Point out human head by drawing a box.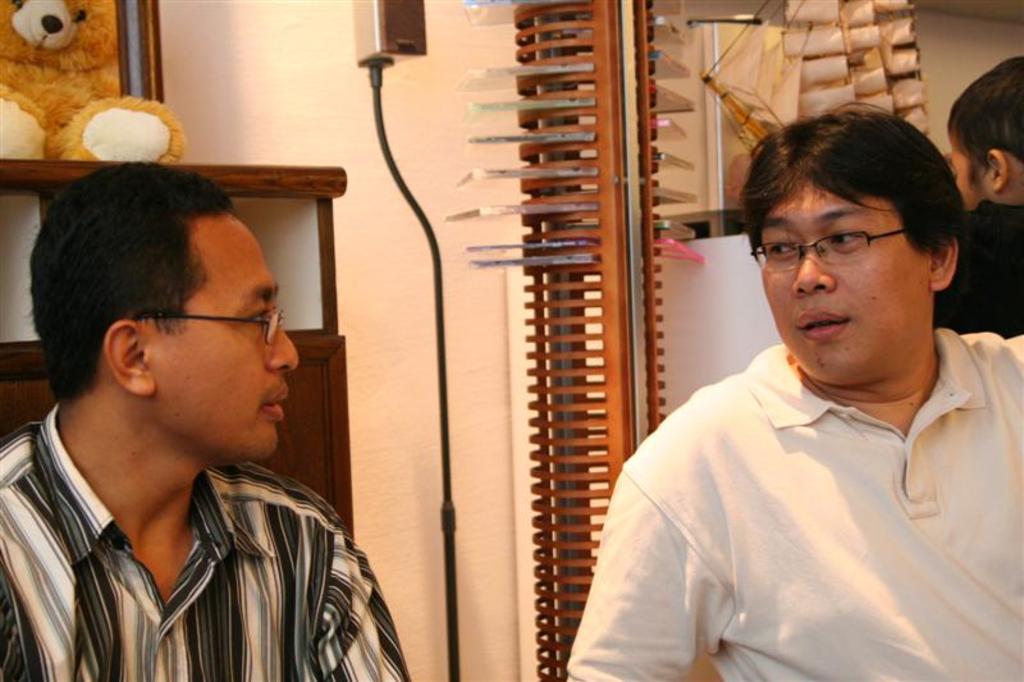
947,56,1023,206.
